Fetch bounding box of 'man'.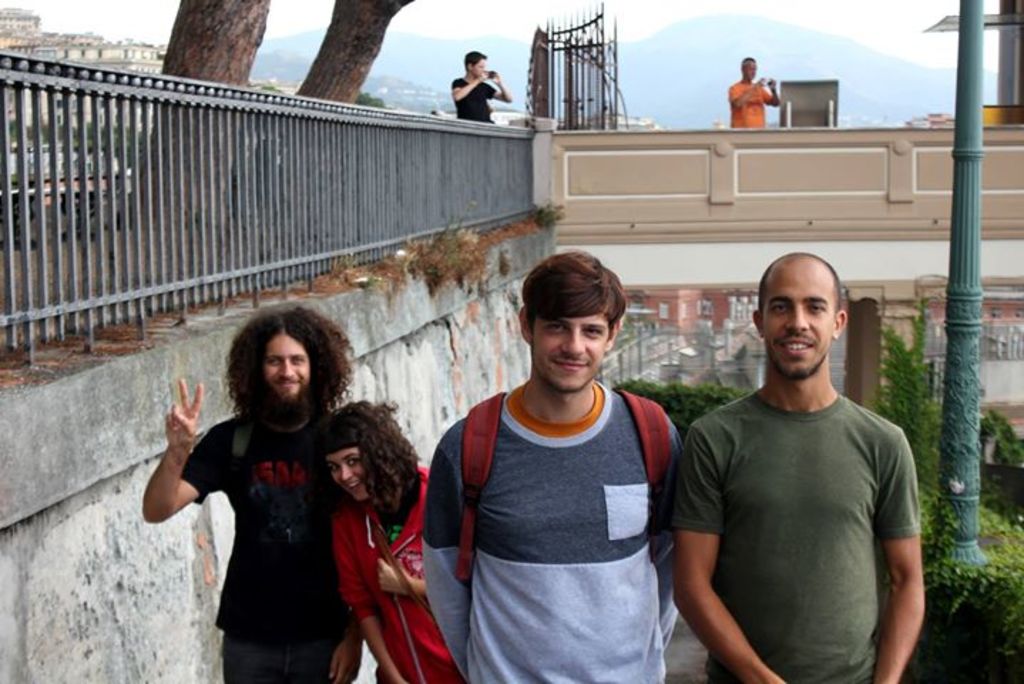
Bbox: crop(423, 244, 679, 683).
